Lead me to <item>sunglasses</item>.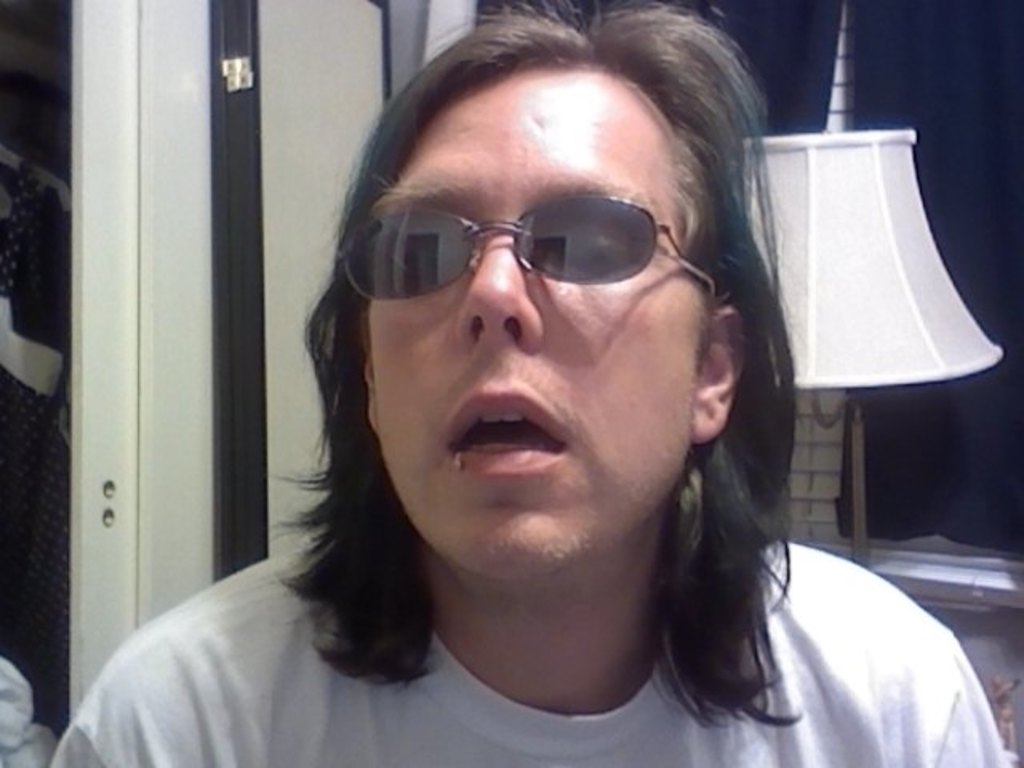
Lead to box(336, 192, 718, 302).
